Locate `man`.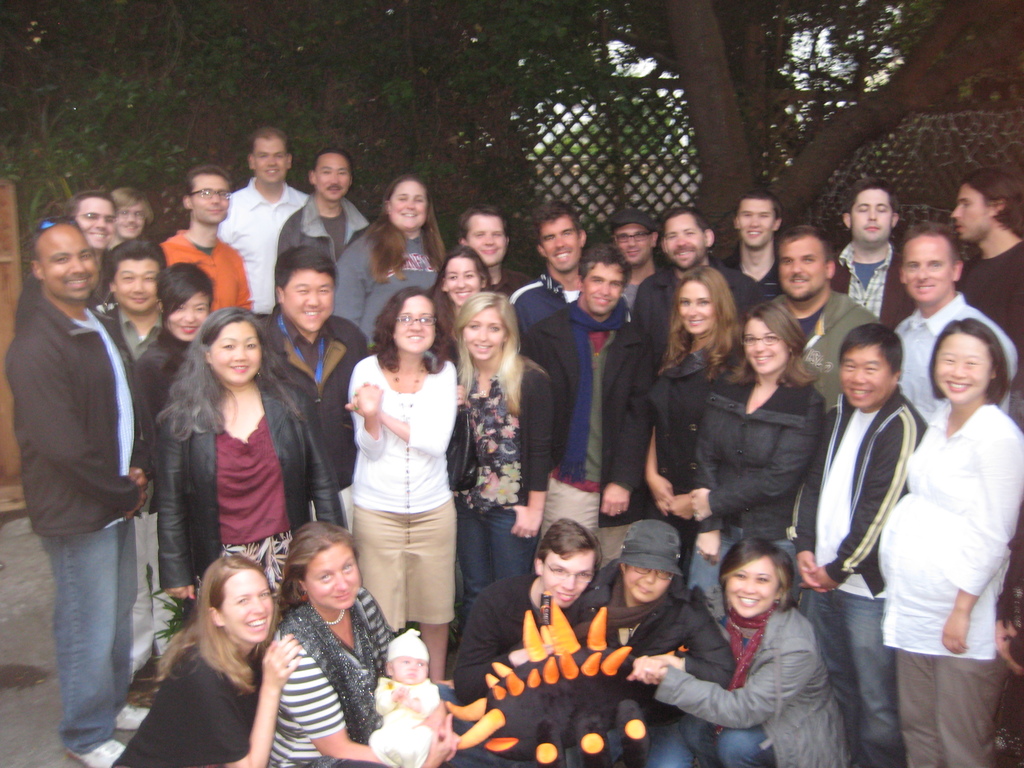
Bounding box: bbox(62, 184, 120, 252).
